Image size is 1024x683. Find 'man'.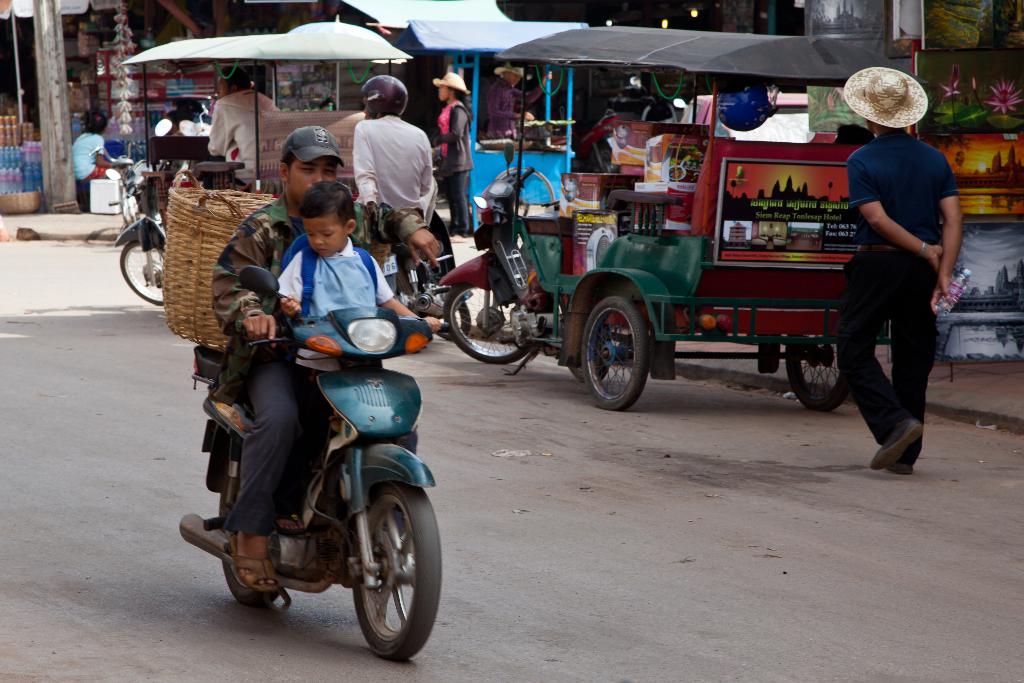
[left=354, top=74, right=440, bottom=220].
